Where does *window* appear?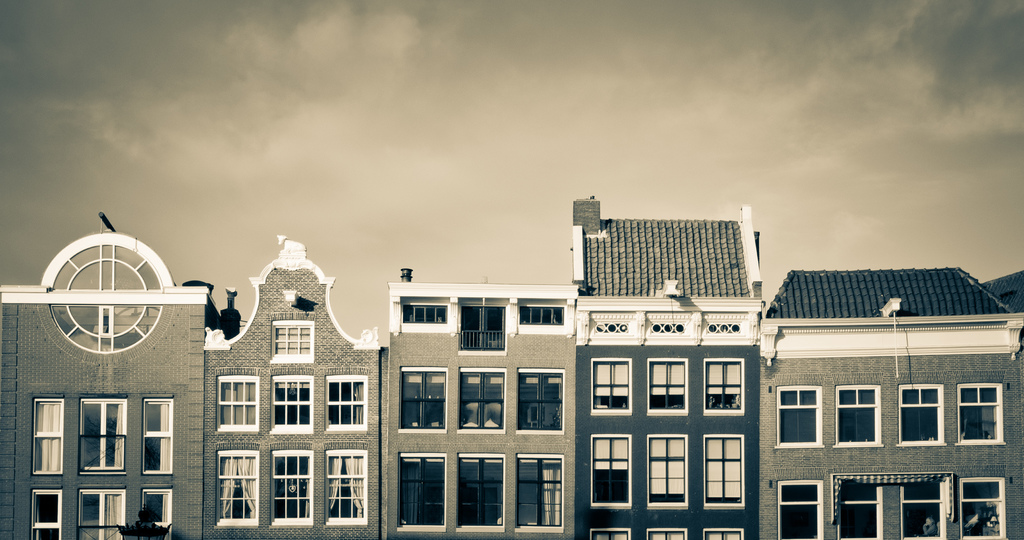
Appears at bbox=[836, 388, 884, 448].
